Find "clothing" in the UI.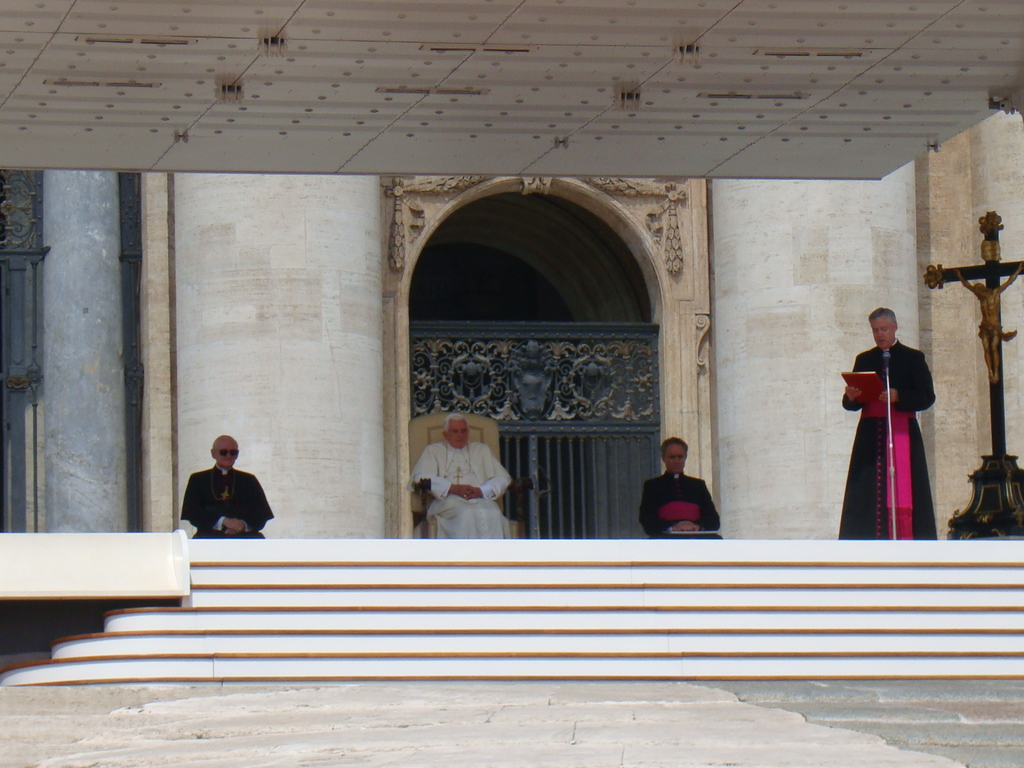
UI element at [x1=639, y1=471, x2=723, y2=540].
